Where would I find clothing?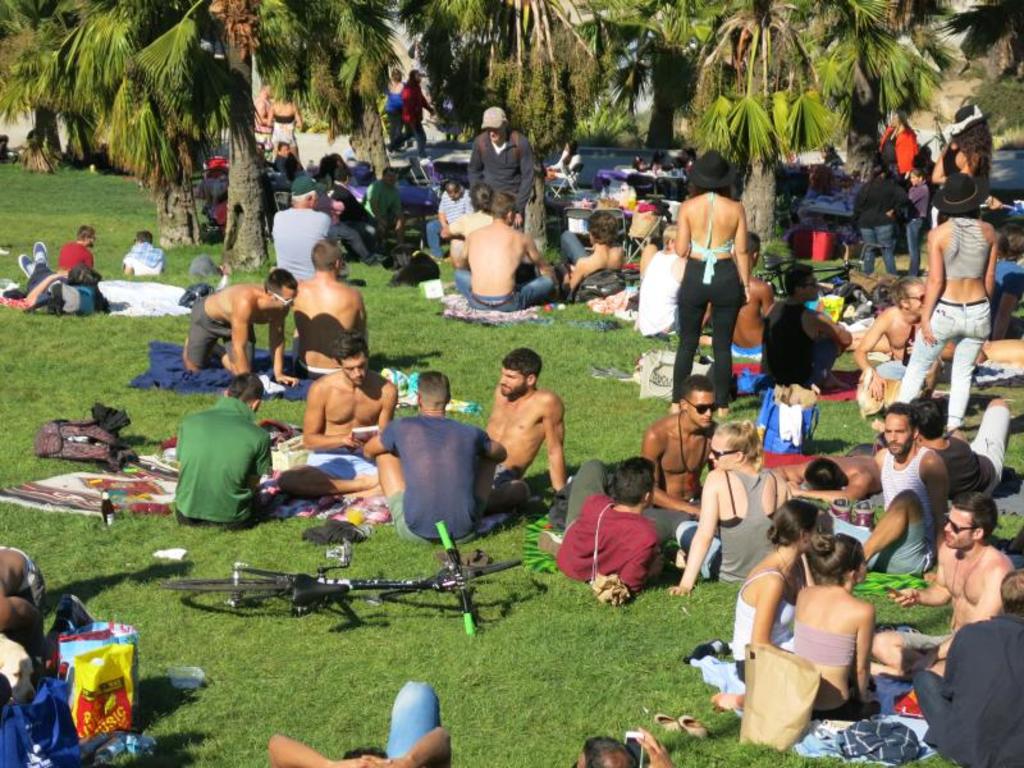
At bbox=(378, 410, 499, 540).
